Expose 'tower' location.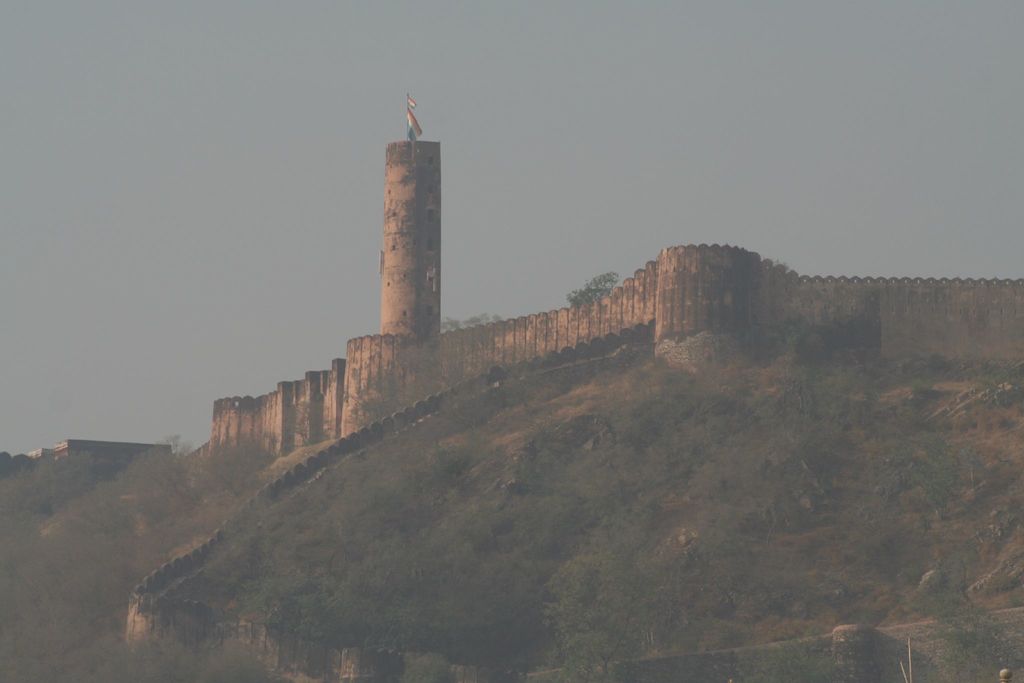
Exposed at [left=376, top=135, right=445, bottom=330].
